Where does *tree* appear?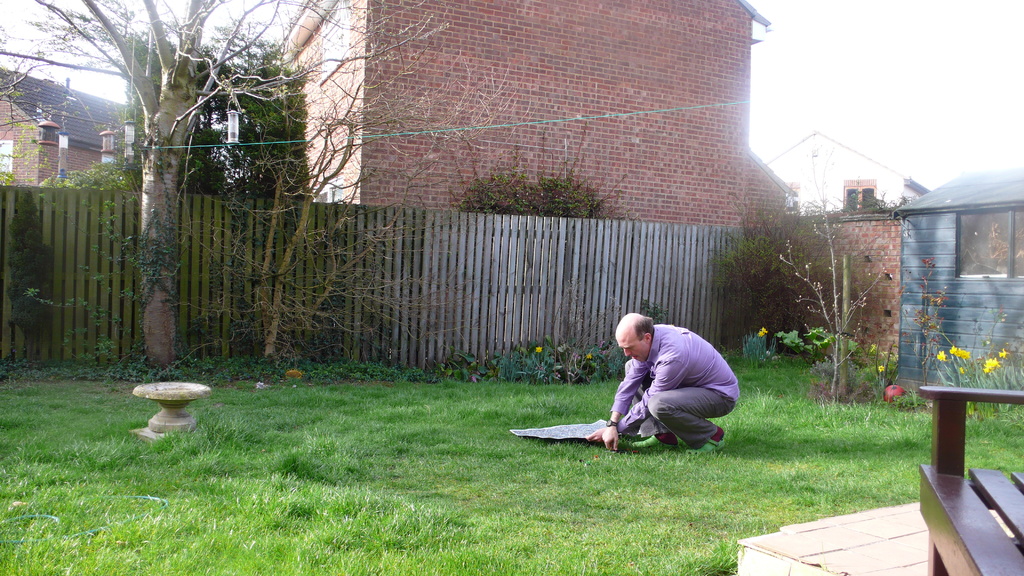
Appears at (x1=764, y1=157, x2=909, y2=412).
